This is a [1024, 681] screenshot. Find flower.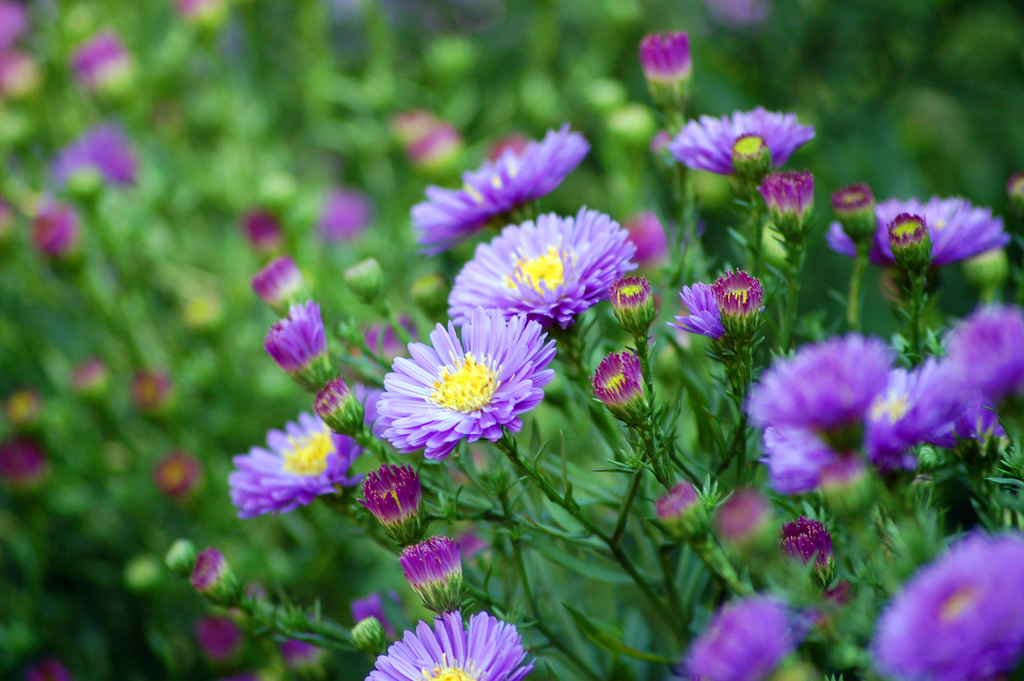
Bounding box: l=584, t=349, r=655, b=427.
